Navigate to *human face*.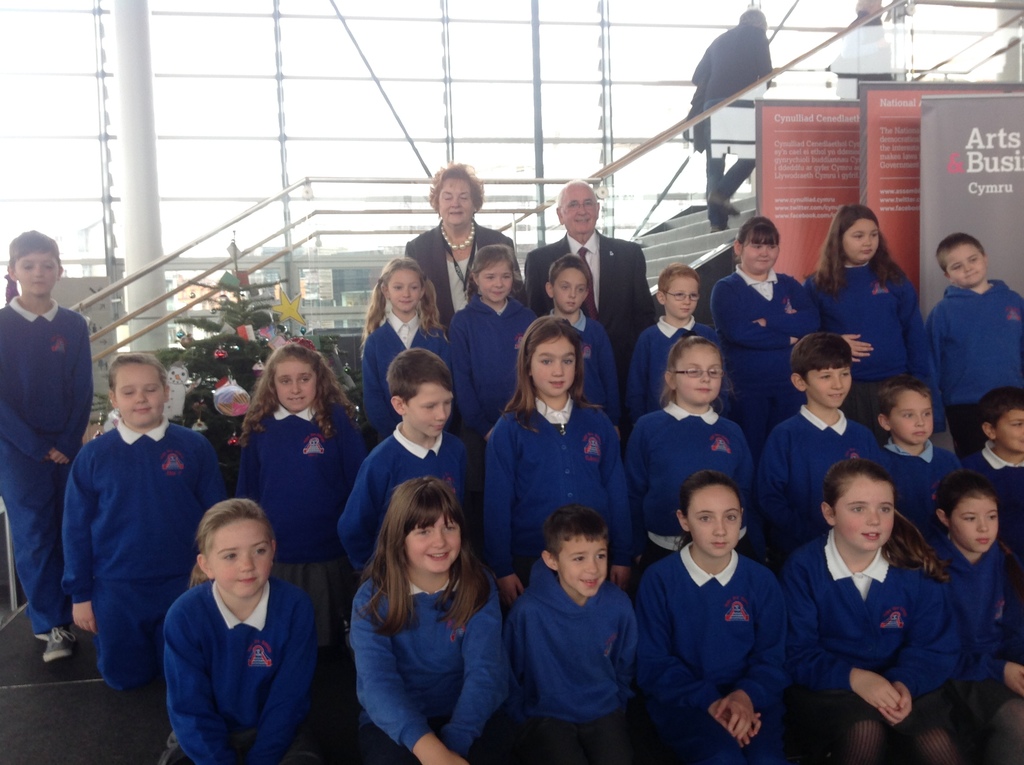
Navigation target: 806,364,855,408.
